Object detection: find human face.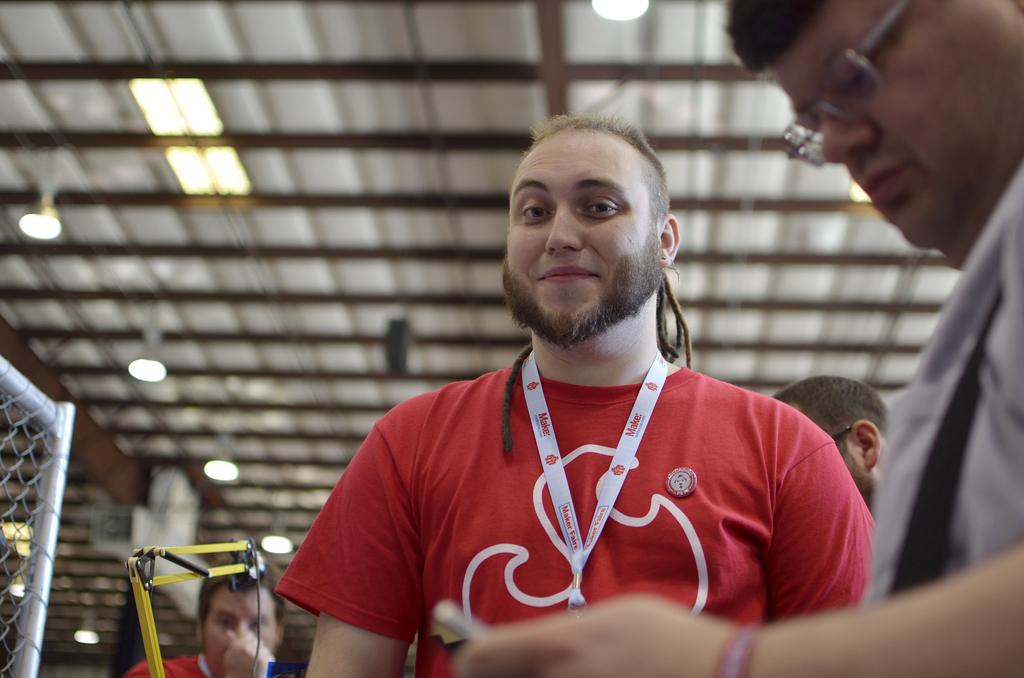
[505,129,662,344].
